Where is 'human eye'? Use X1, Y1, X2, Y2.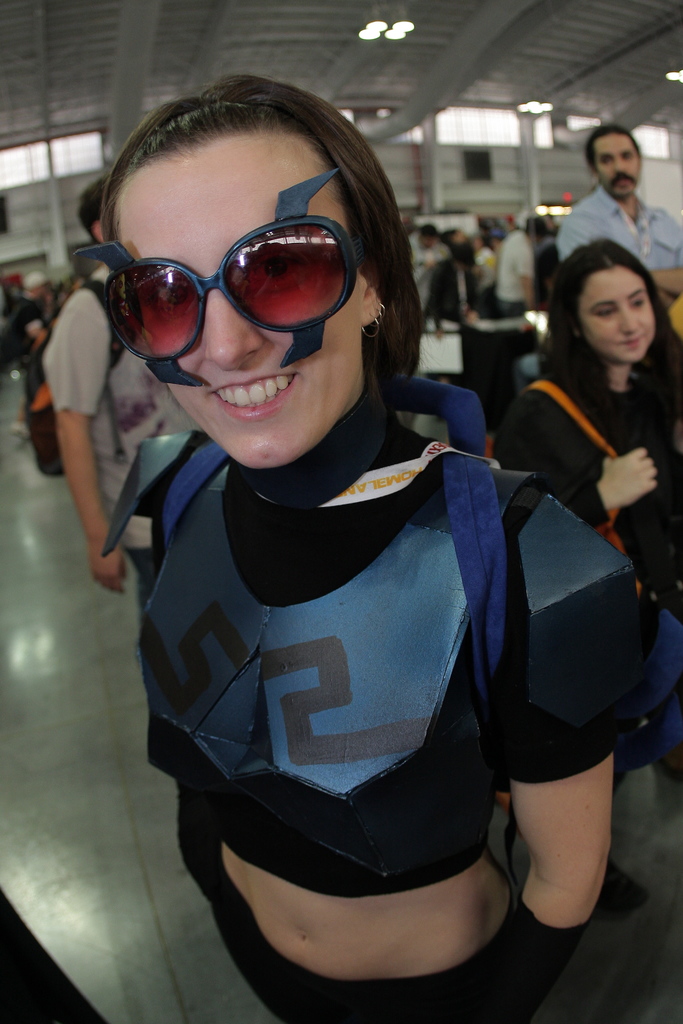
140, 282, 191, 317.
